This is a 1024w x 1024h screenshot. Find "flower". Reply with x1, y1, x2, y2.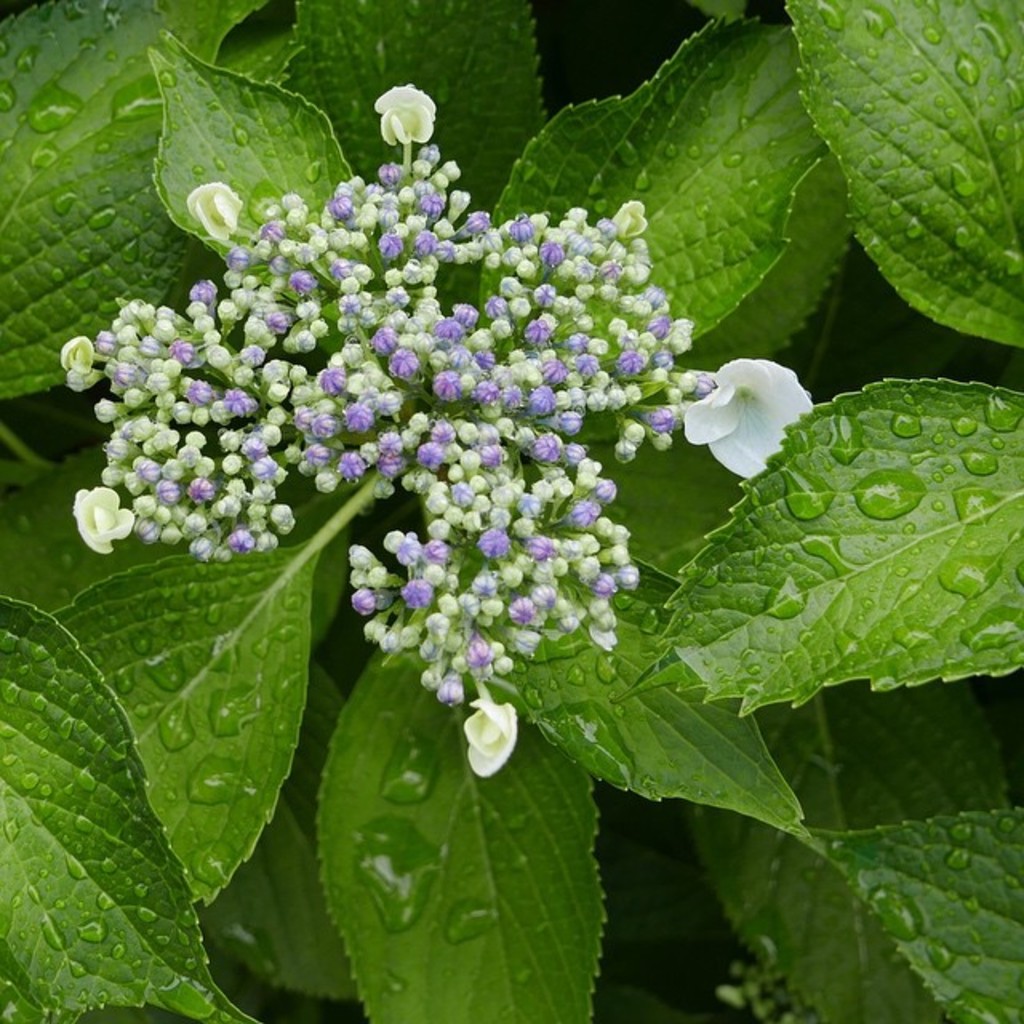
69, 480, 131, 563.
